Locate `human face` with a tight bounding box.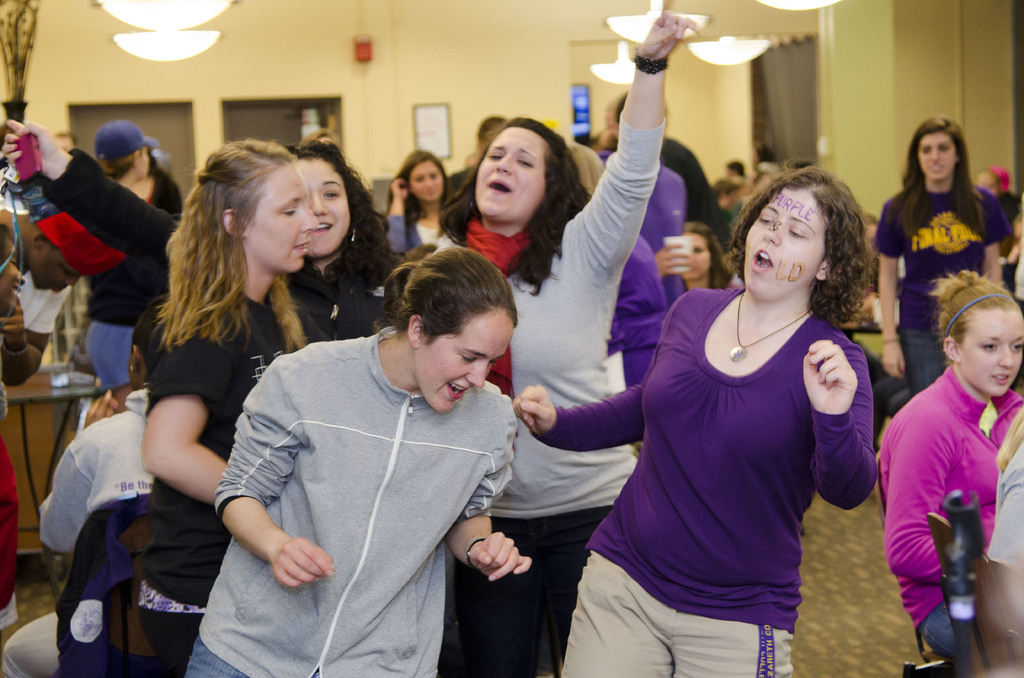
region(249, 163, 319, 271).
